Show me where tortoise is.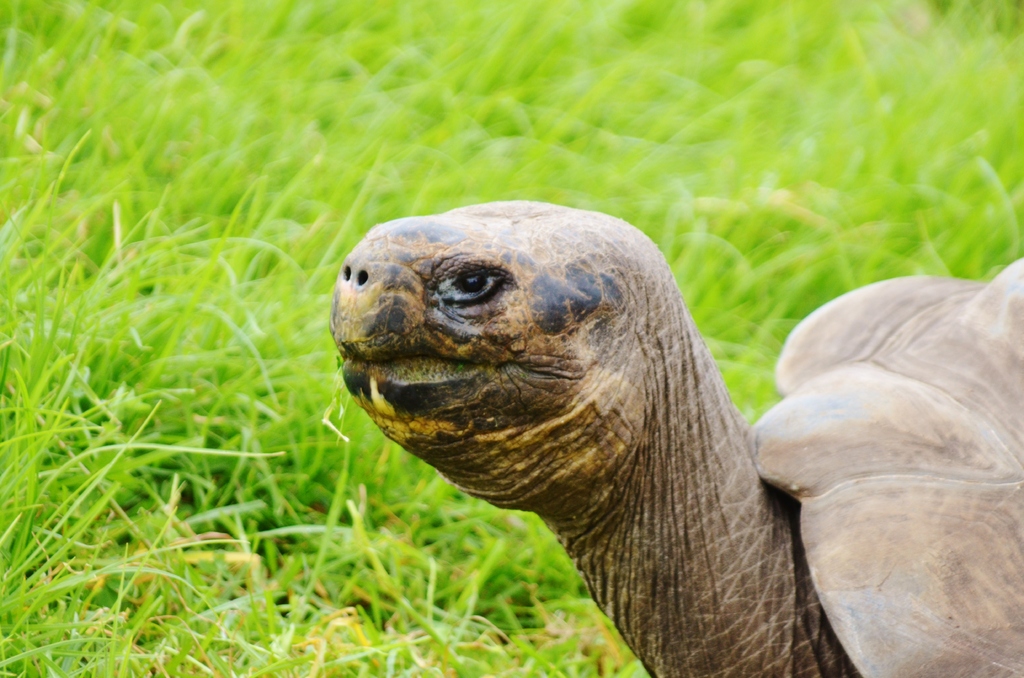
tortoise is at (x1=323, y1=200, x2=1023, y2=677).
